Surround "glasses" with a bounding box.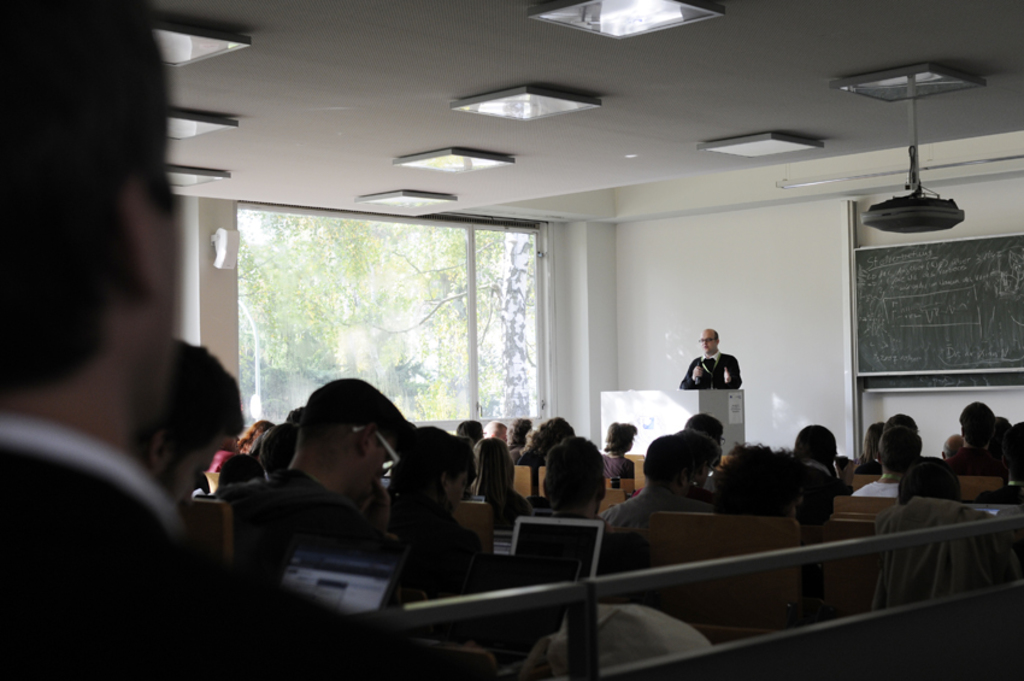
{"left": 353, "top": 425, "right": 401, "bottom": 480}.
